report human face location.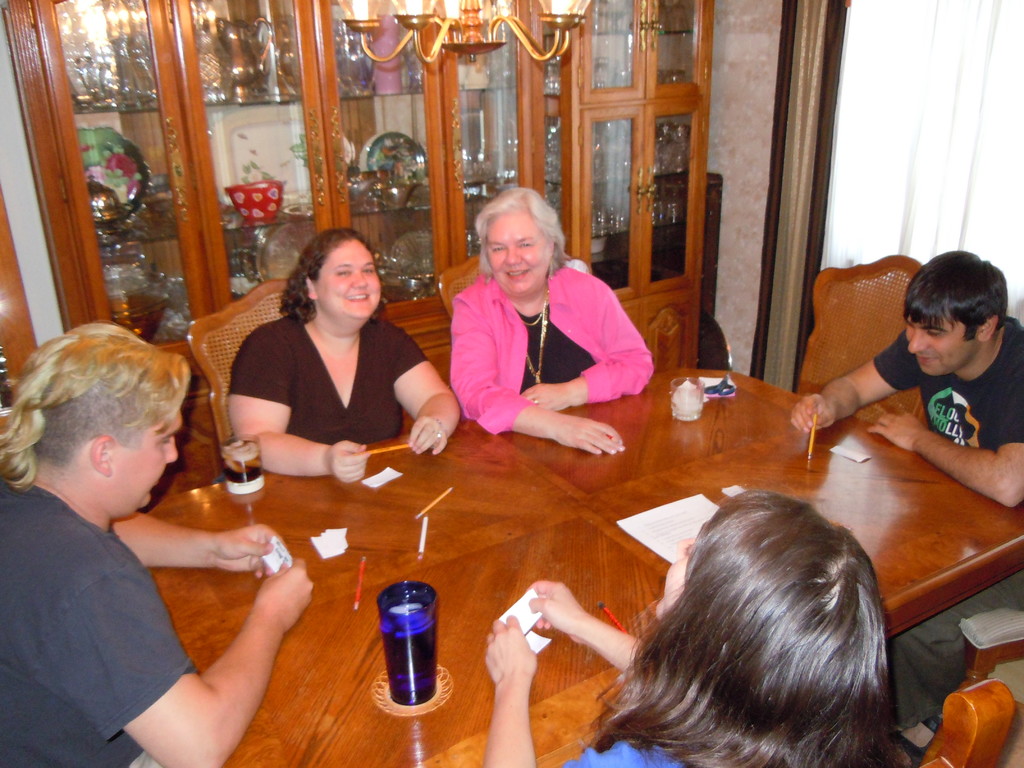
Report: locate(906, 312, 977, 380).
